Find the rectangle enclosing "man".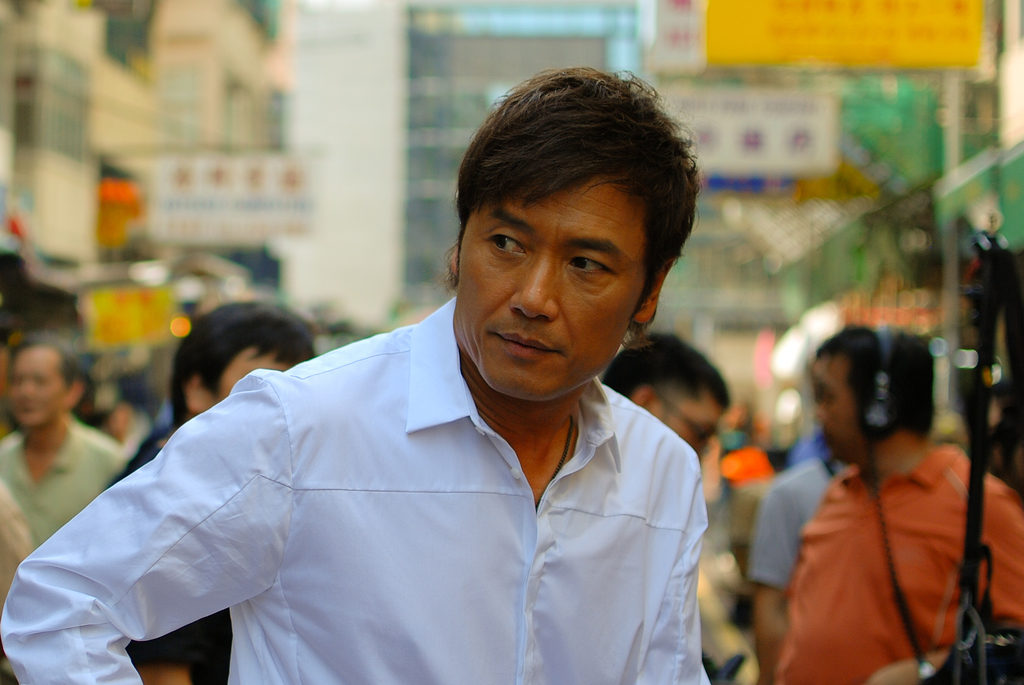
detection(83, 106, 773, 684).
